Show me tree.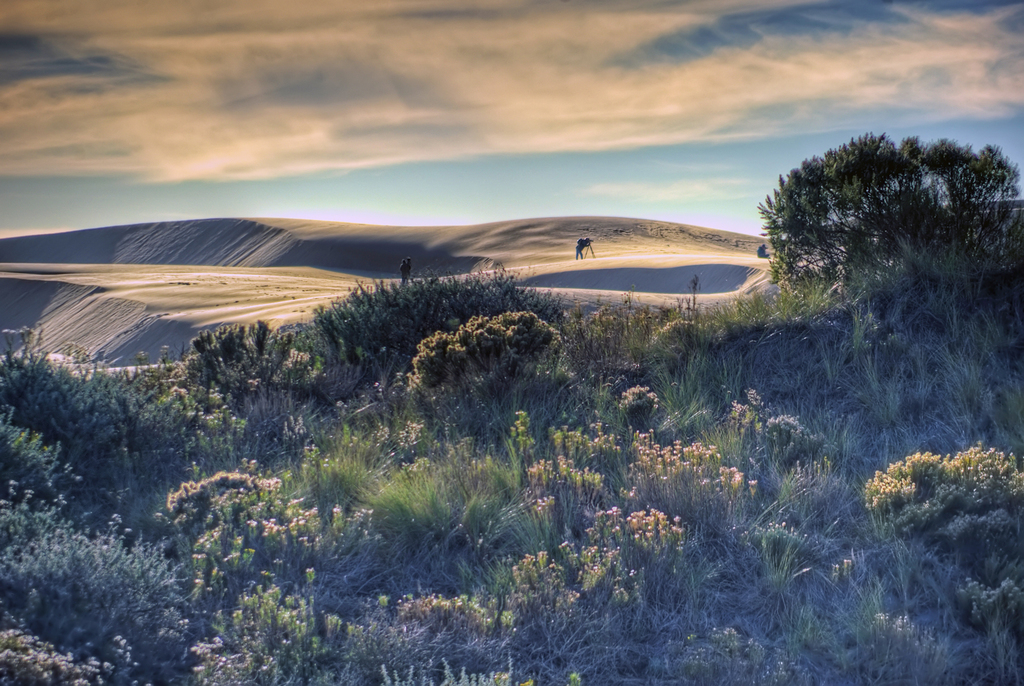
tree is here: crop(439, 298, 577, 431).
